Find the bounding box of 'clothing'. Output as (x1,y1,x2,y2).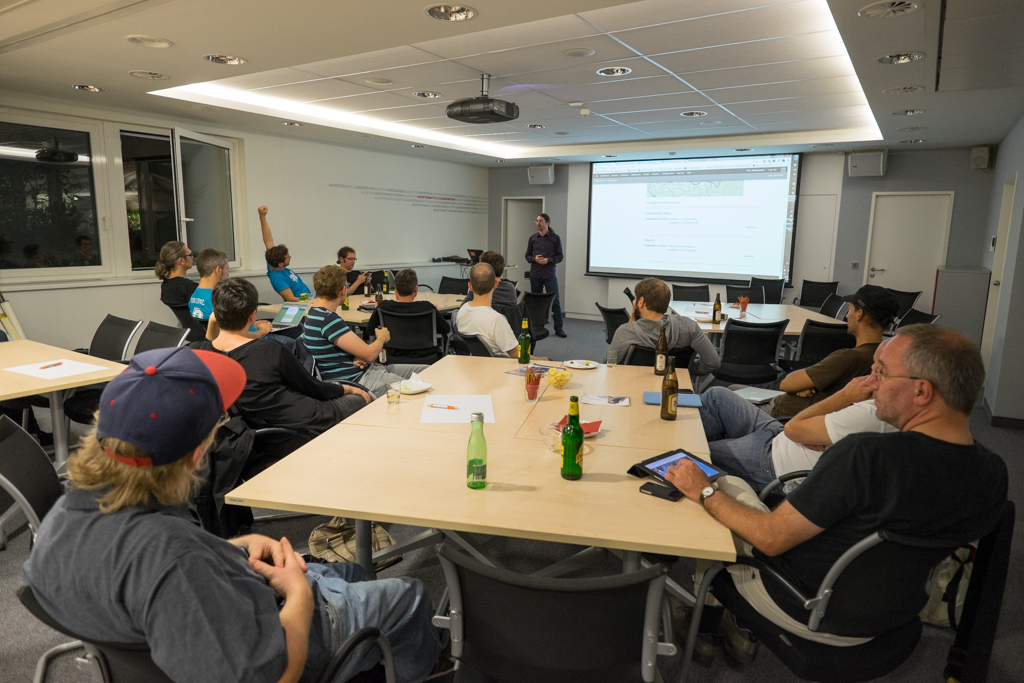
(698,377,898,496).
